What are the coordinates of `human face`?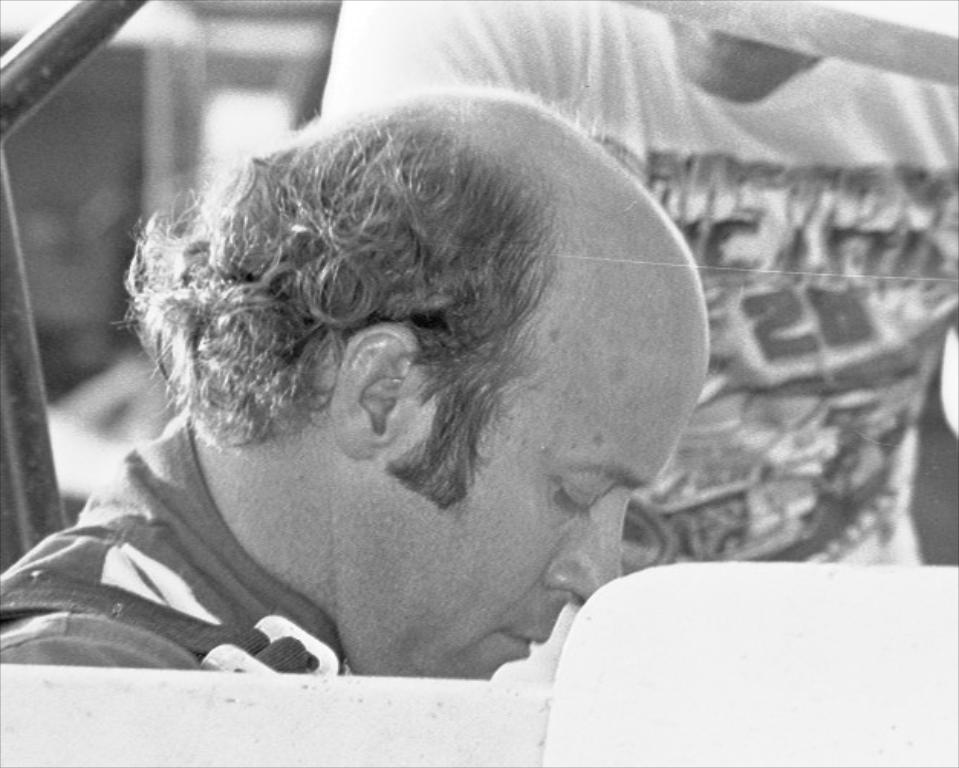
{"left": 338, "top": 317, "right": 708, "bottom": 679}.
